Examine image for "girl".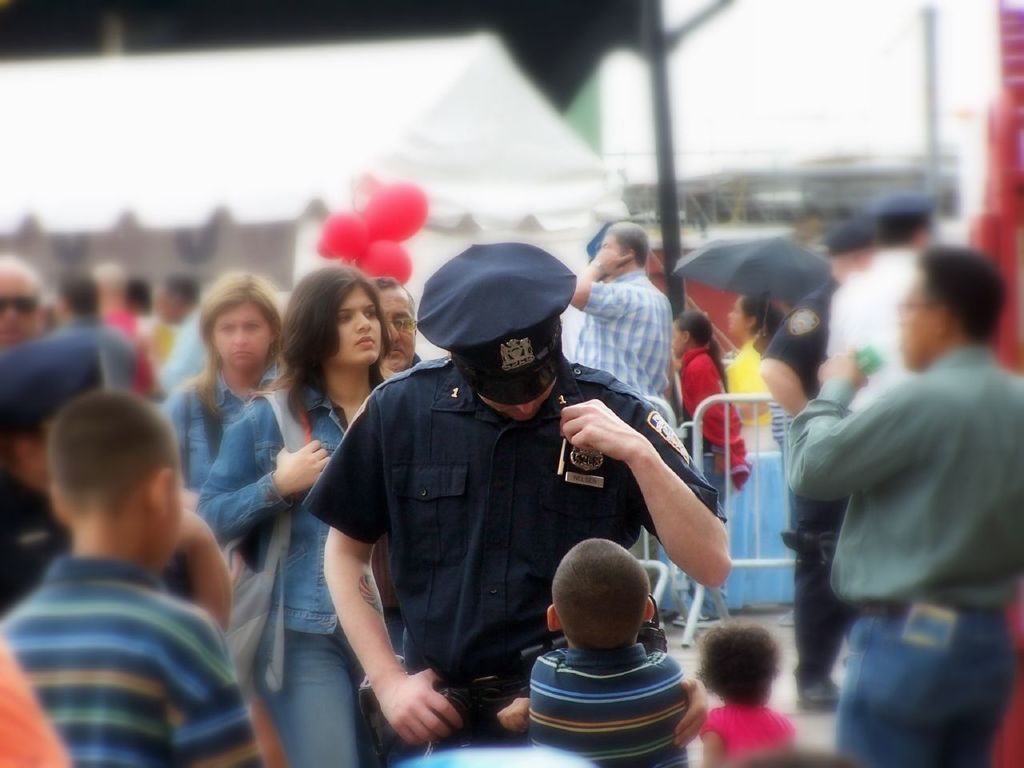
Examination result: box=[668, 312, 746, 618].
